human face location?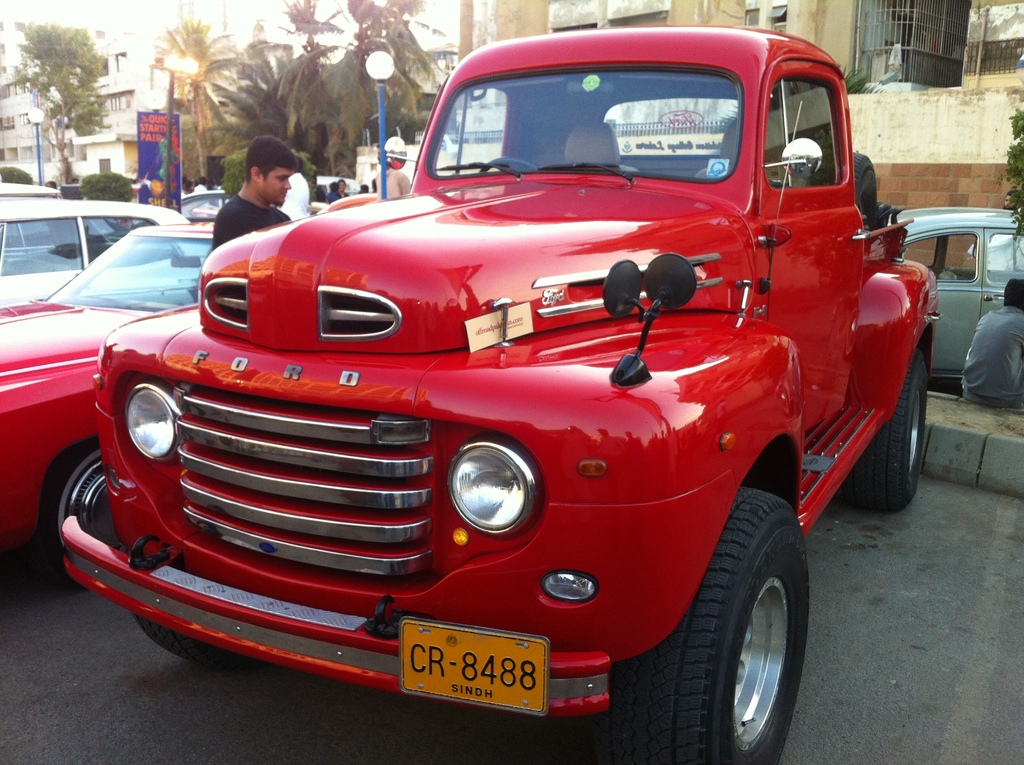
[258, 164, 294, 205]
